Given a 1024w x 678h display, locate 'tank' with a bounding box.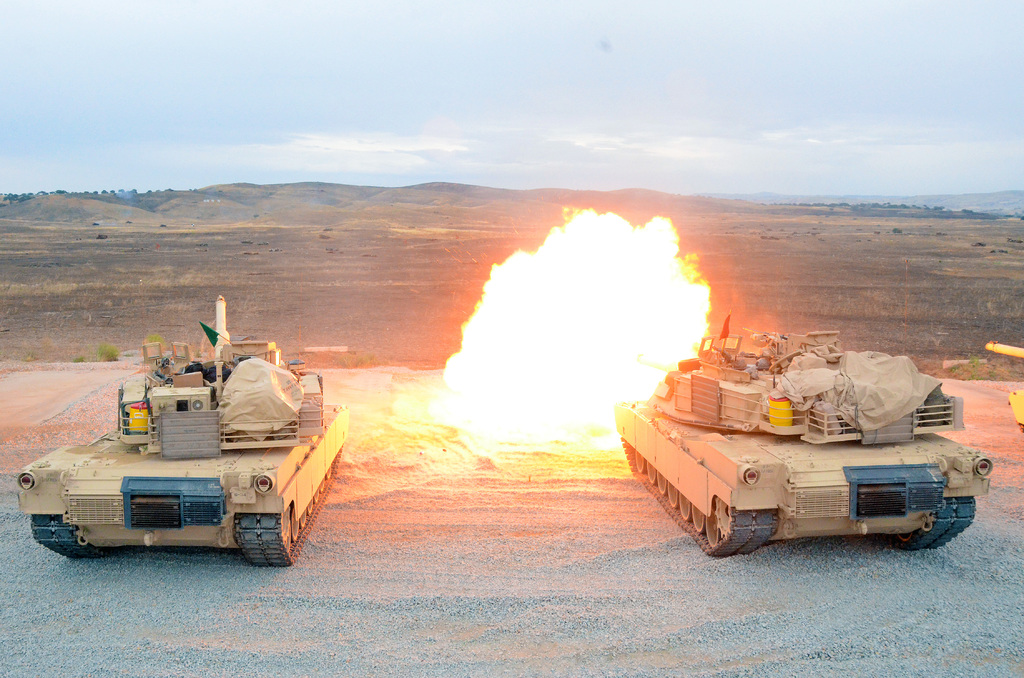
Located: bbox=(612, 309, 992, 556).
